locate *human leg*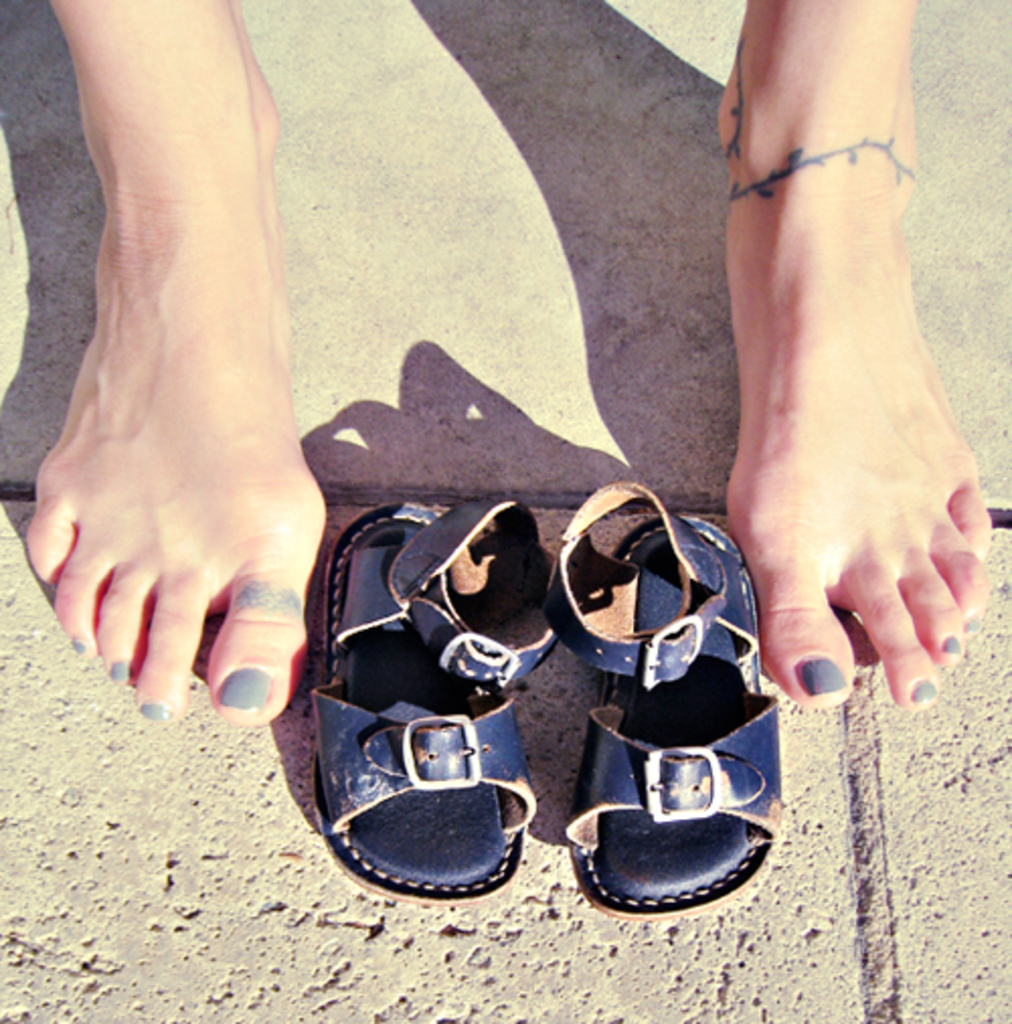
box(26, 2, 344, 727)
